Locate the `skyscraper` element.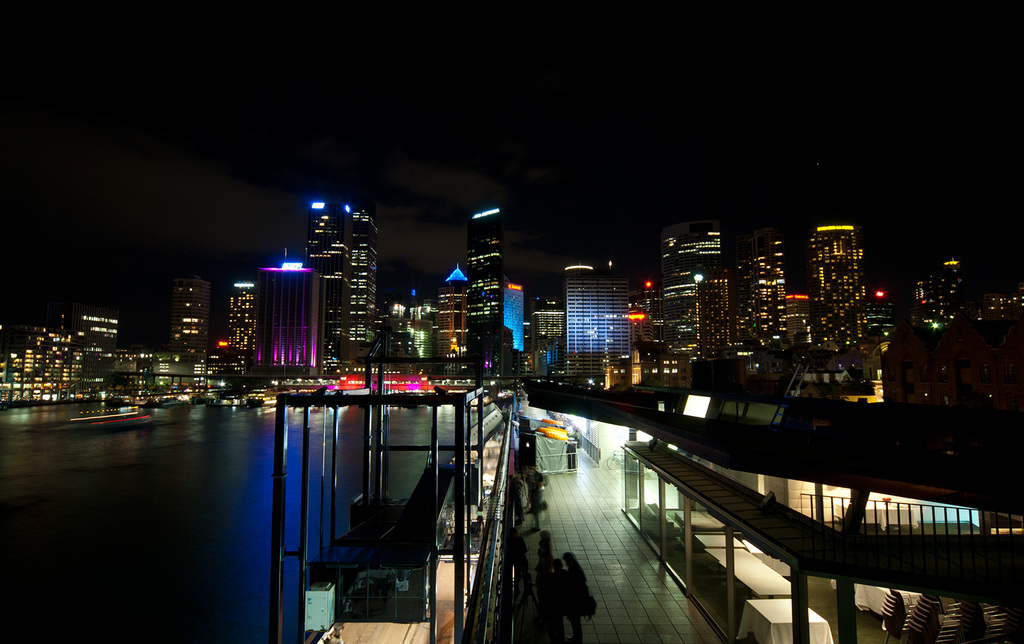
Element bbox: bbox=(465, 208, 502, 375).
